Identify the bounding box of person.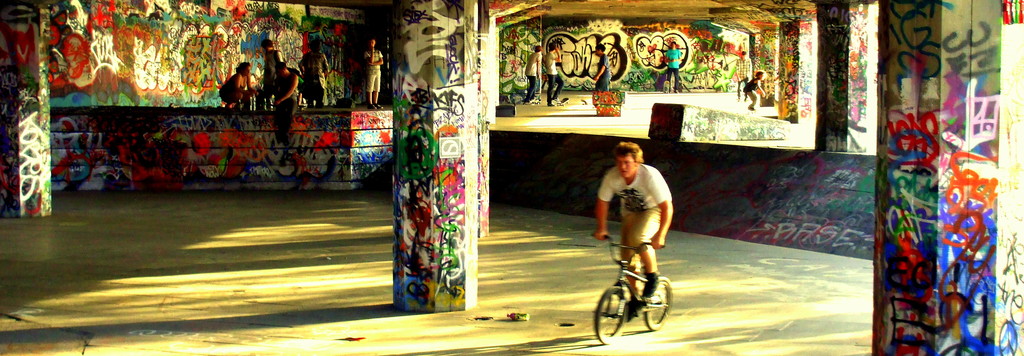
[218, 60, 257, 109].
